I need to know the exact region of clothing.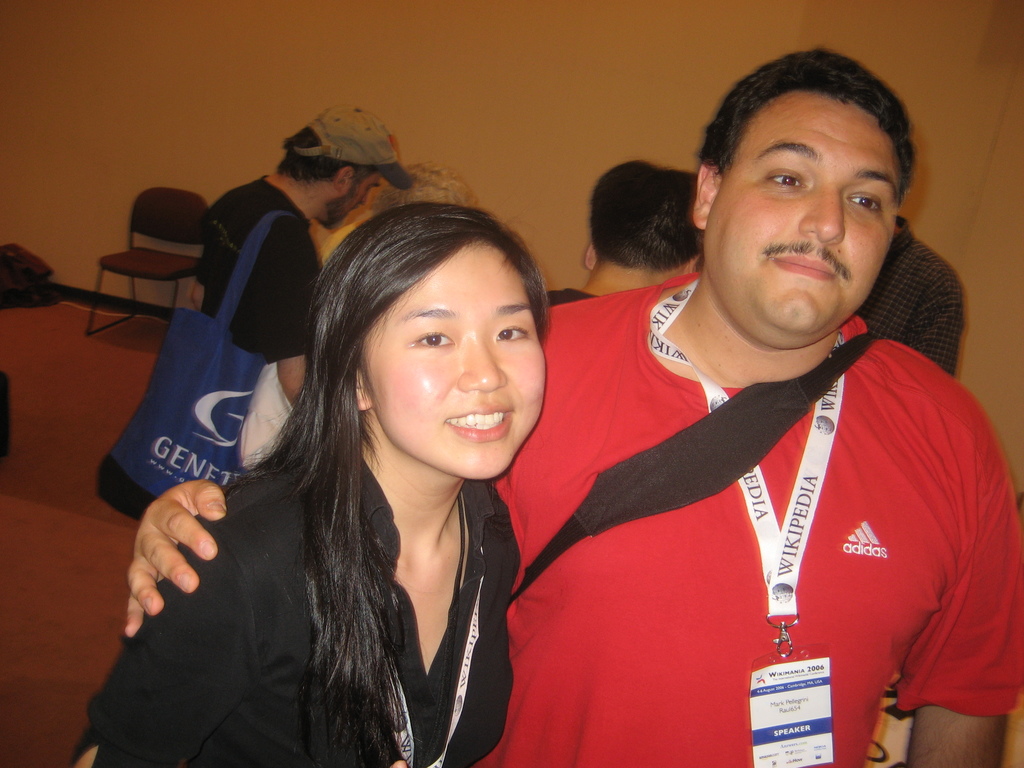
Region: Rect(859, 223, 966, 380).
